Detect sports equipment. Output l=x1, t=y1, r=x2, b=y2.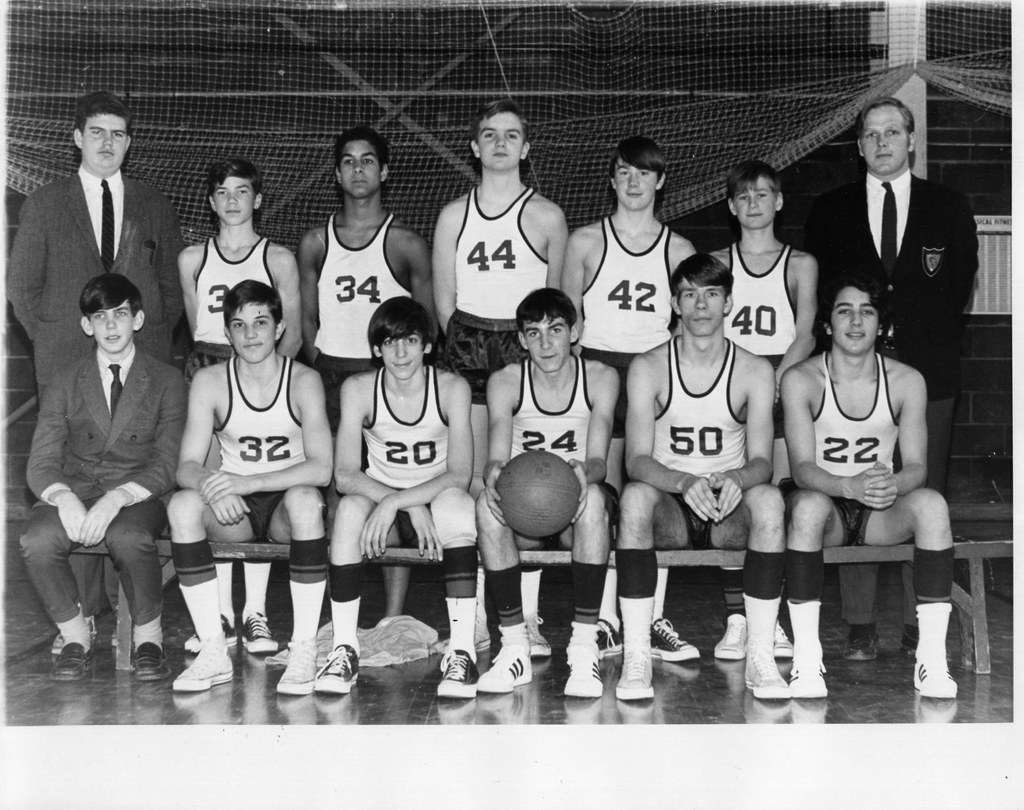
l=431, t=619, r=495, b=653.
